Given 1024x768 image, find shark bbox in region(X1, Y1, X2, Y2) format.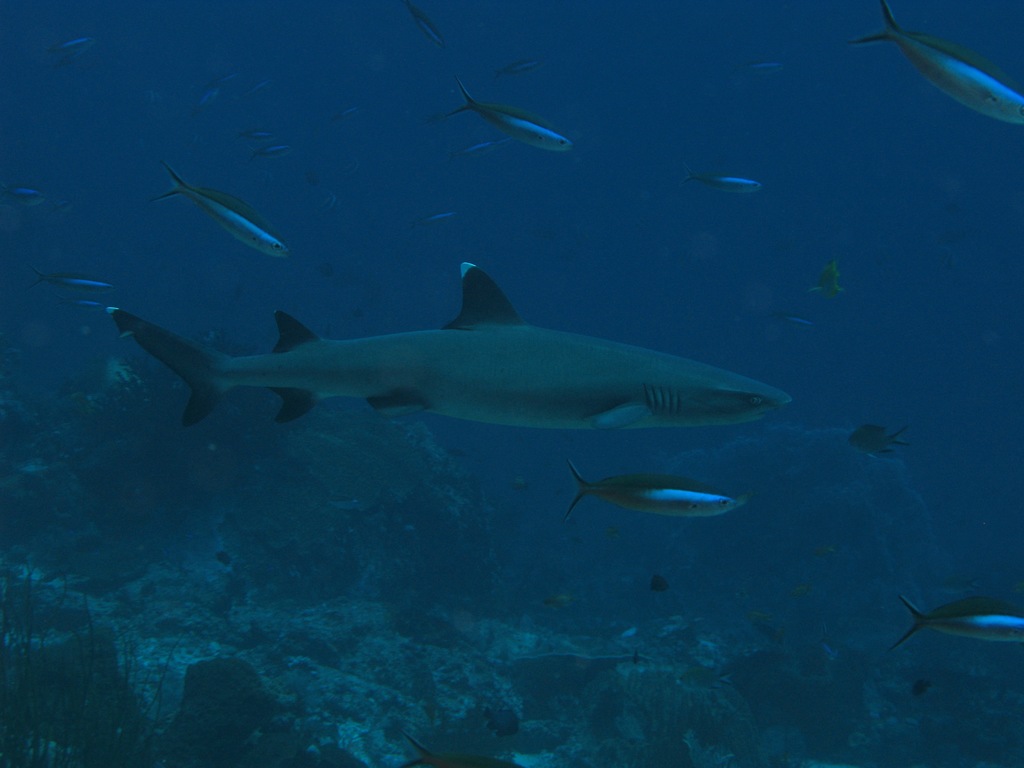
region(112, 264, 801, 430).
